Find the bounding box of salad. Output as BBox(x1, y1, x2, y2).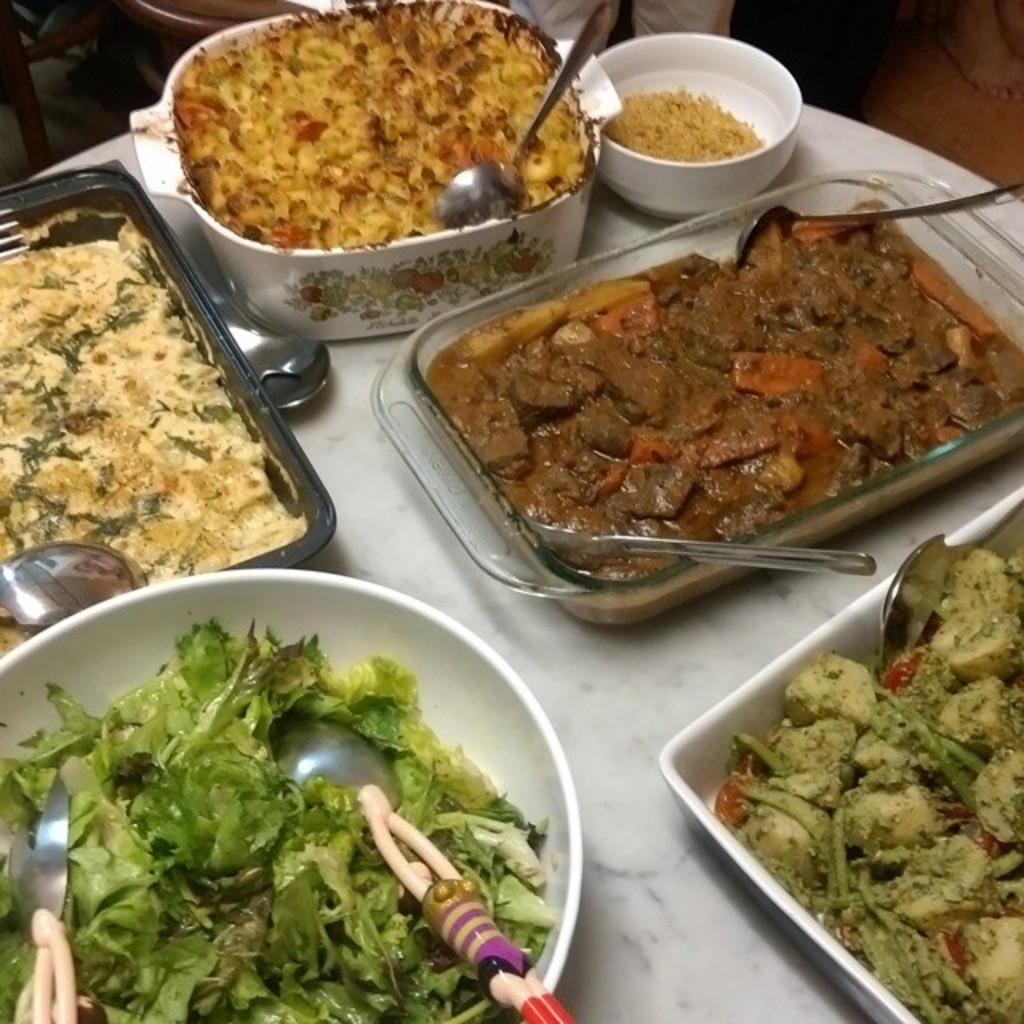
BBox(714, 544, 1022, 1022).
